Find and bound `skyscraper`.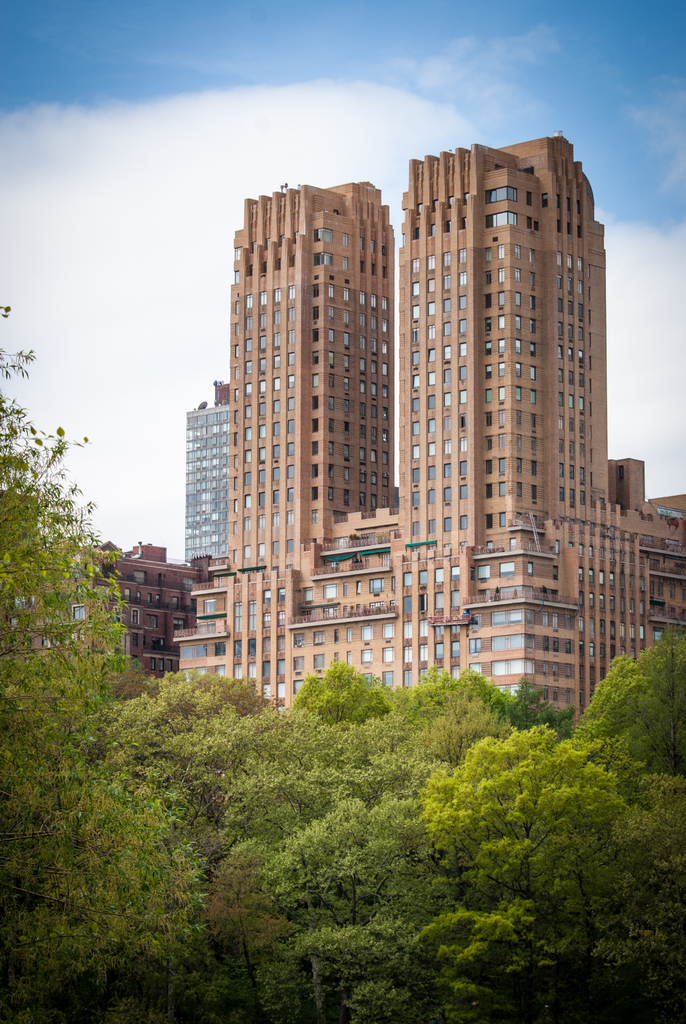
Bound: <bbox>70, 542, 174, 710</bbox>.
